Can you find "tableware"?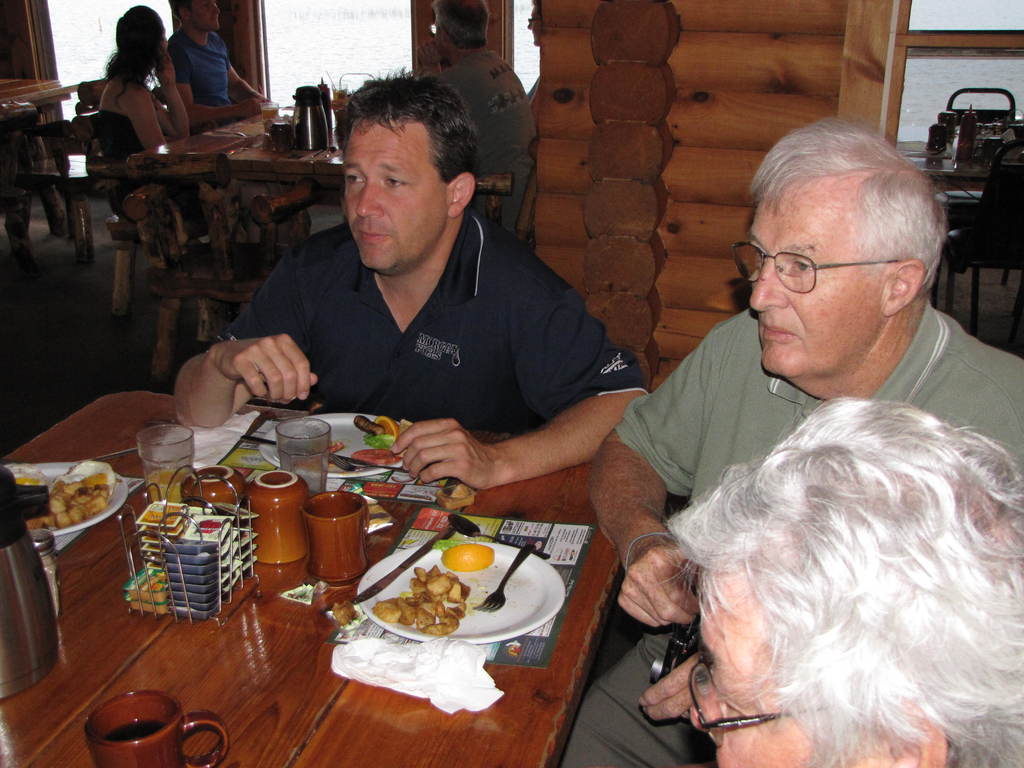
Yes, bounding box: <bbox>0, 455, 59, 710</bbox>.
